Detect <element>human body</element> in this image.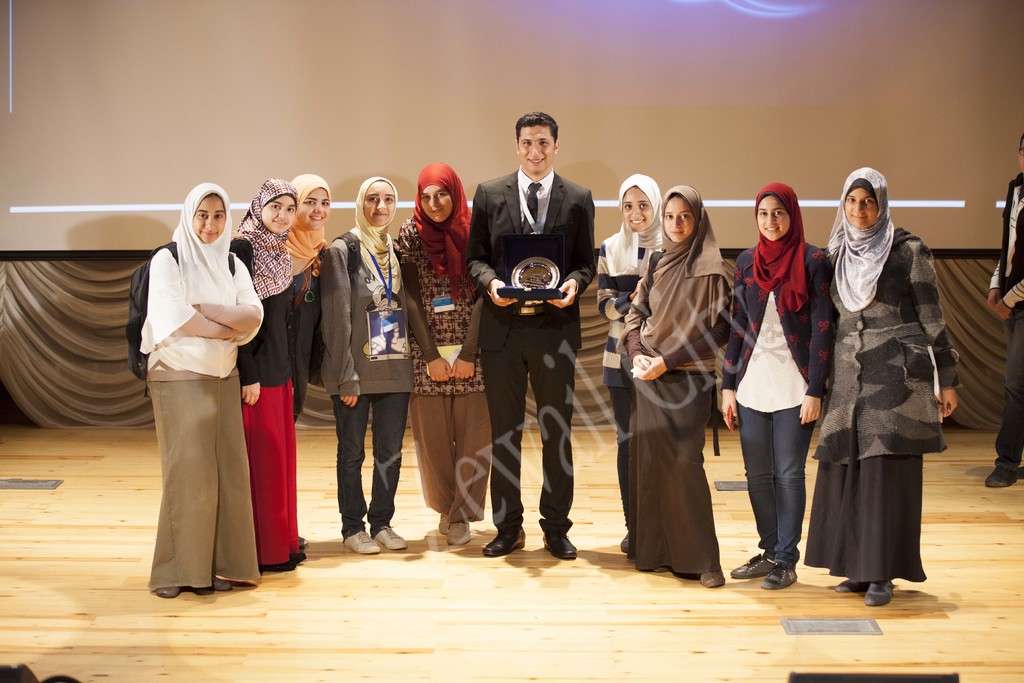
Detection: [396, 211, 495, 555].
